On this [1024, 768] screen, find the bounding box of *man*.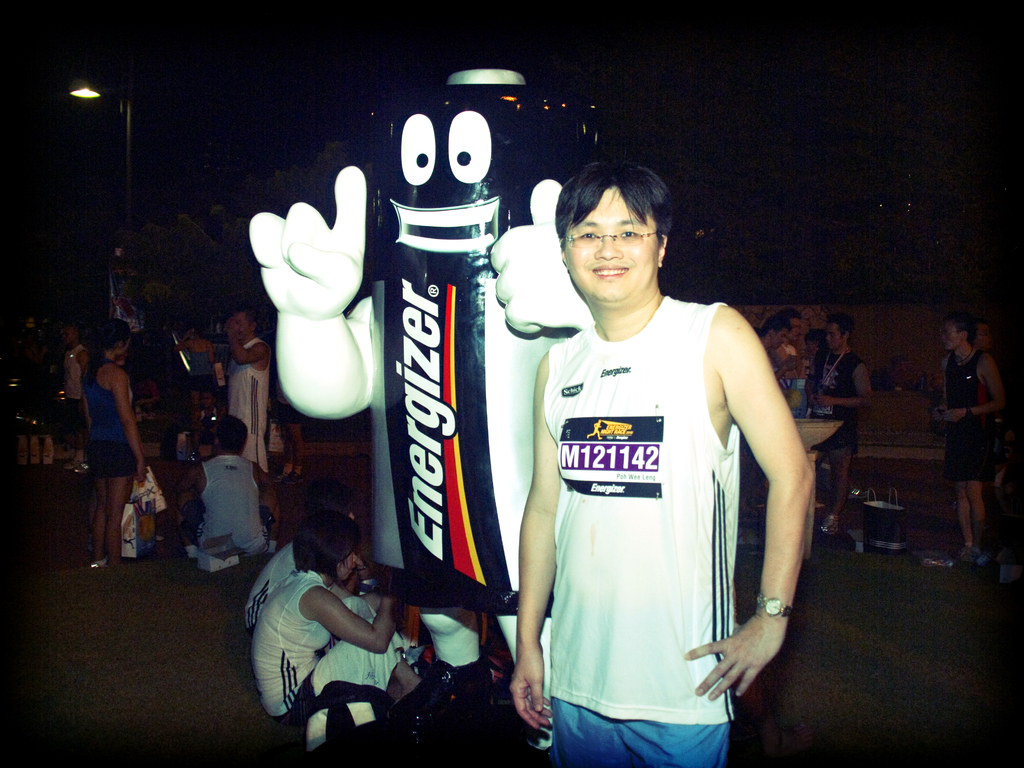
Bounding box: {"left": 500, "top": 134, "right": 808, "bottom": 753}.
